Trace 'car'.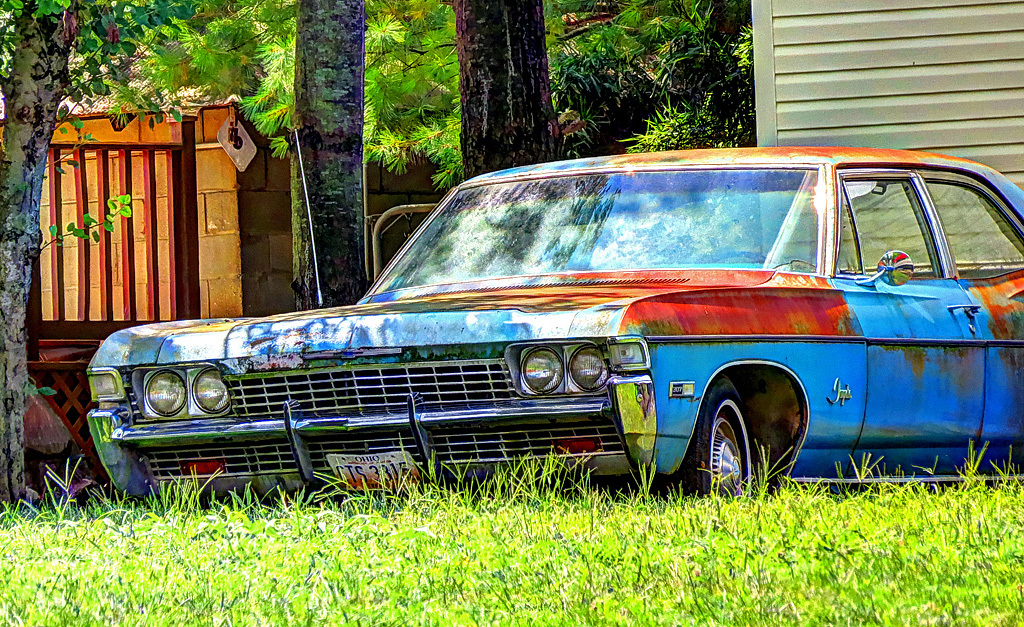
Traced to bbox(83, 148, 1023, 502).
